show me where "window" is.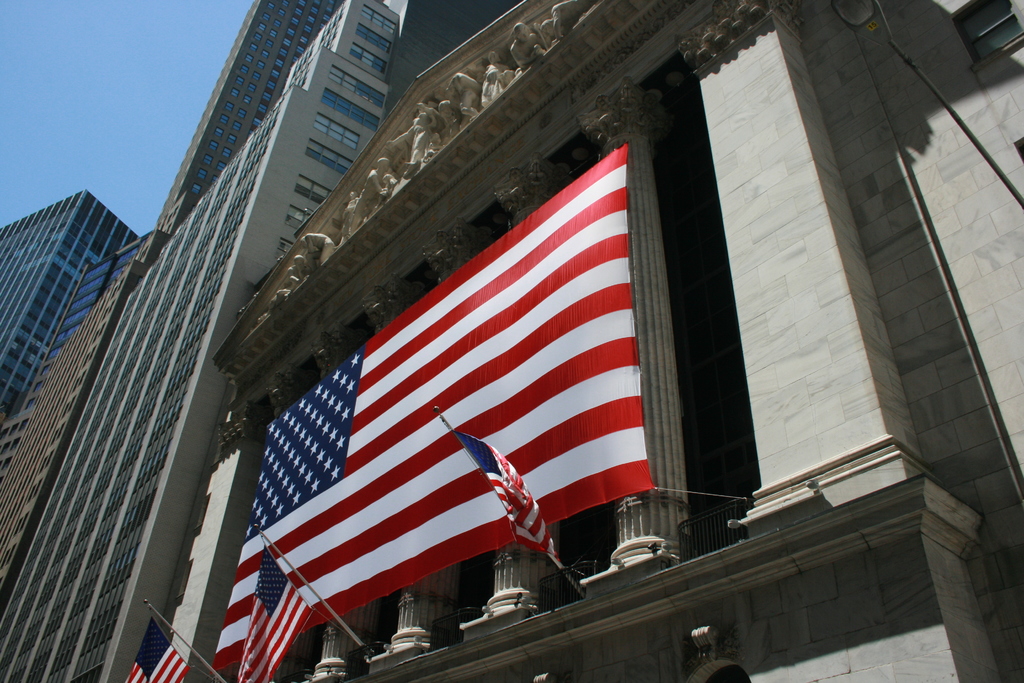
"window" is at rect(230, 85, 239, 99).
